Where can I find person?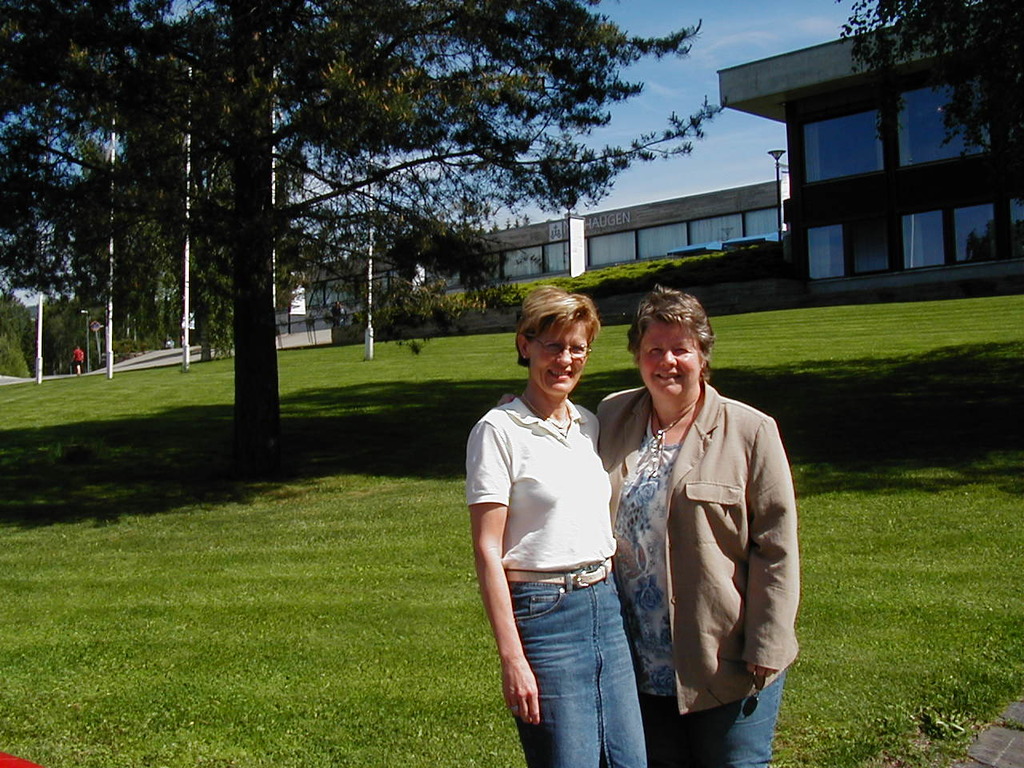
You can find it at <region>463, 286, 650, 767</region>.
